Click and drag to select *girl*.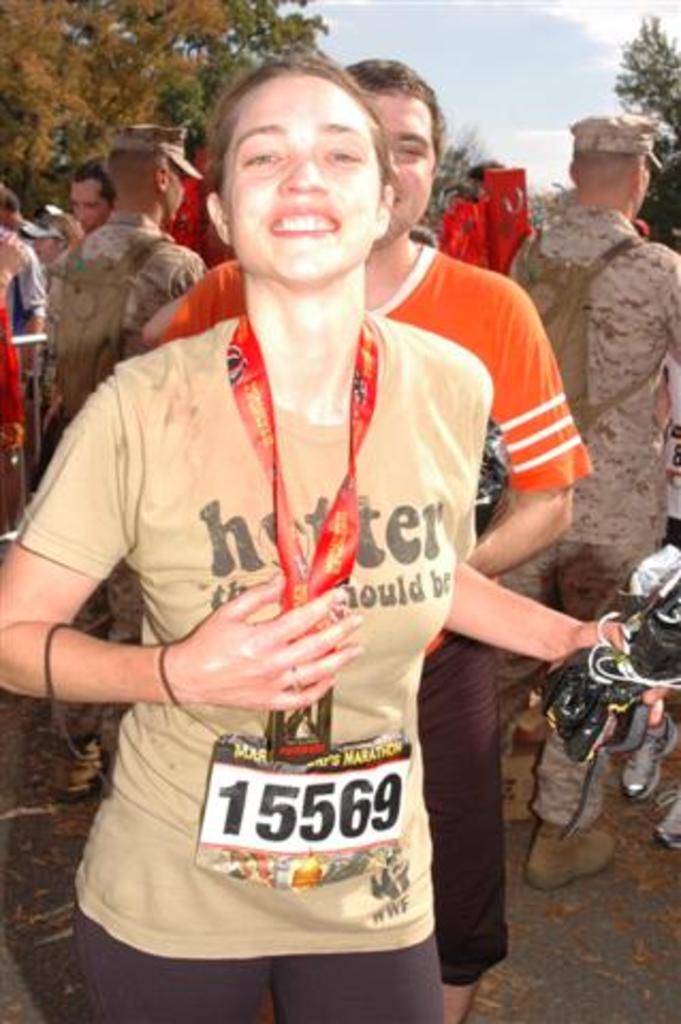
Selection: 0, 53, 675, 1022.
